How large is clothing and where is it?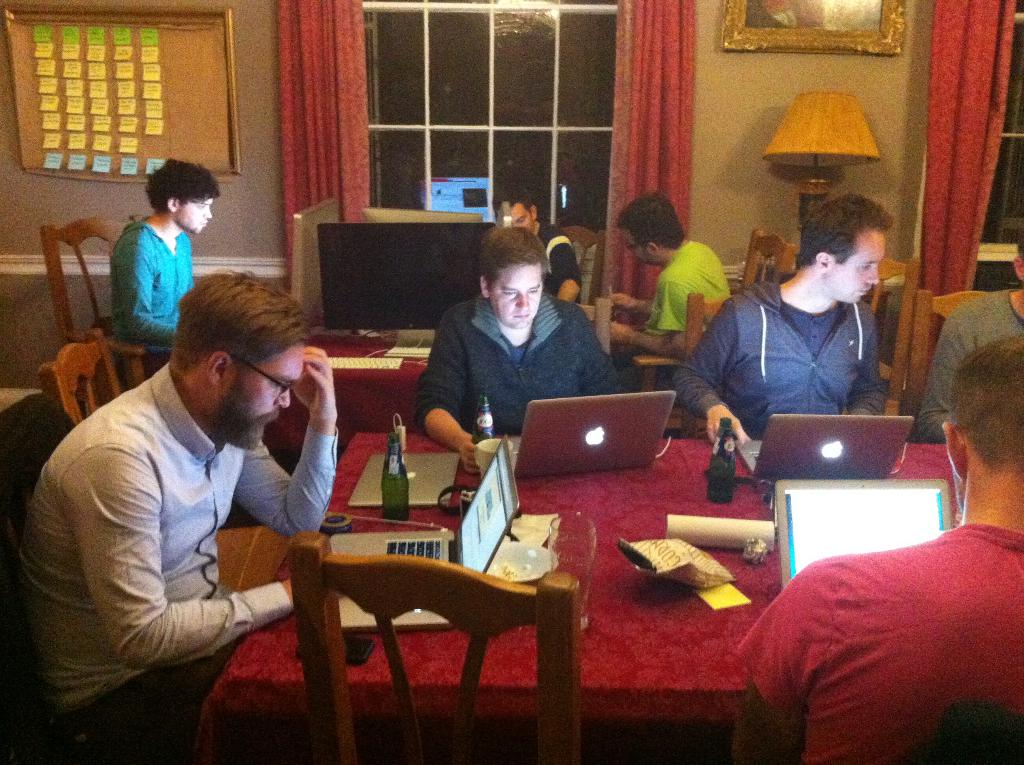
Bounding box: {"left": 645, "top": 238, "right": 728, "bottom": 335}.
